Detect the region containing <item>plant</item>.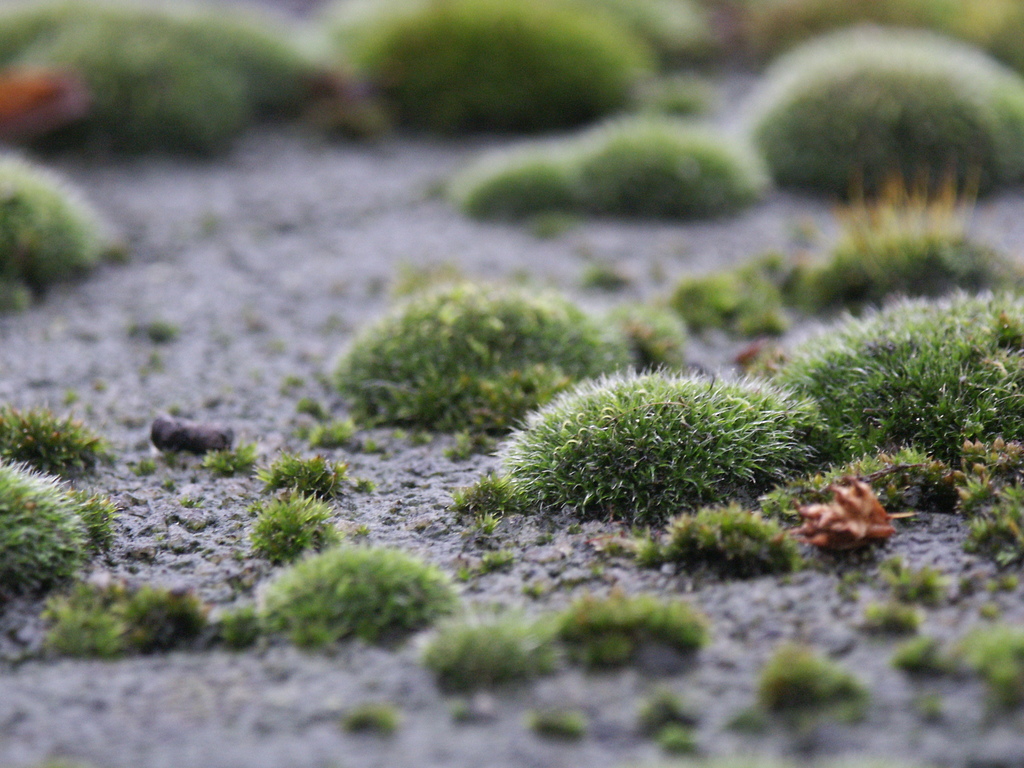
pyautogui.locateOnScreen(780, 154, 1023, 310).
